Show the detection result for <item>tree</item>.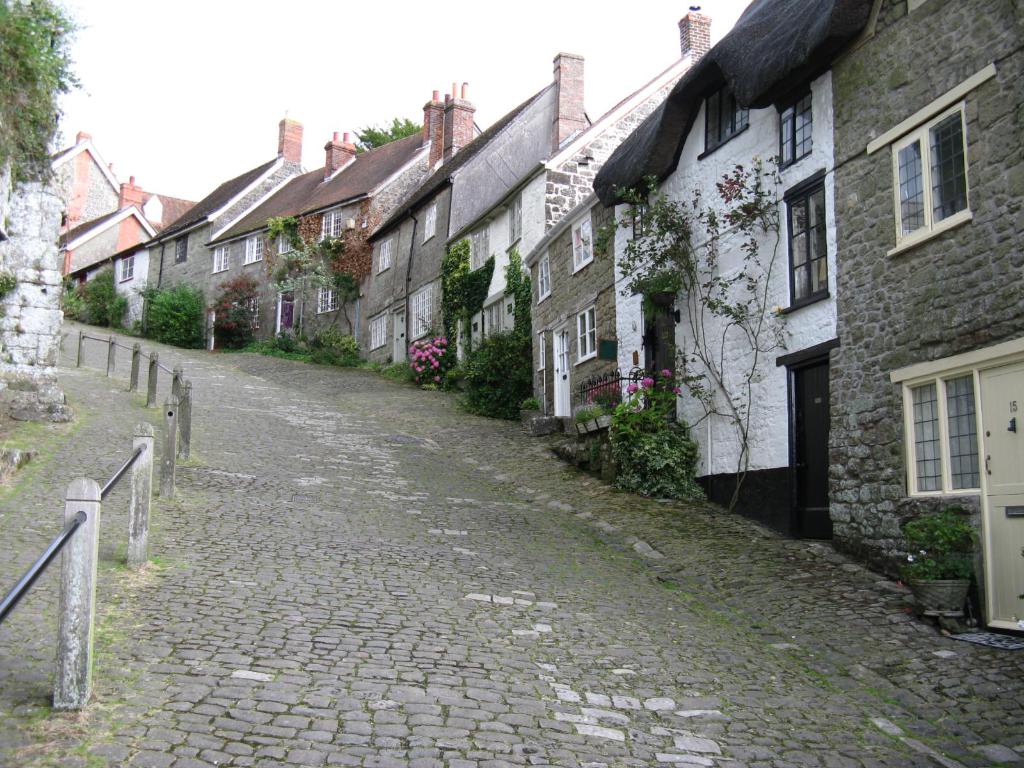
51, 262, 122, 325.
